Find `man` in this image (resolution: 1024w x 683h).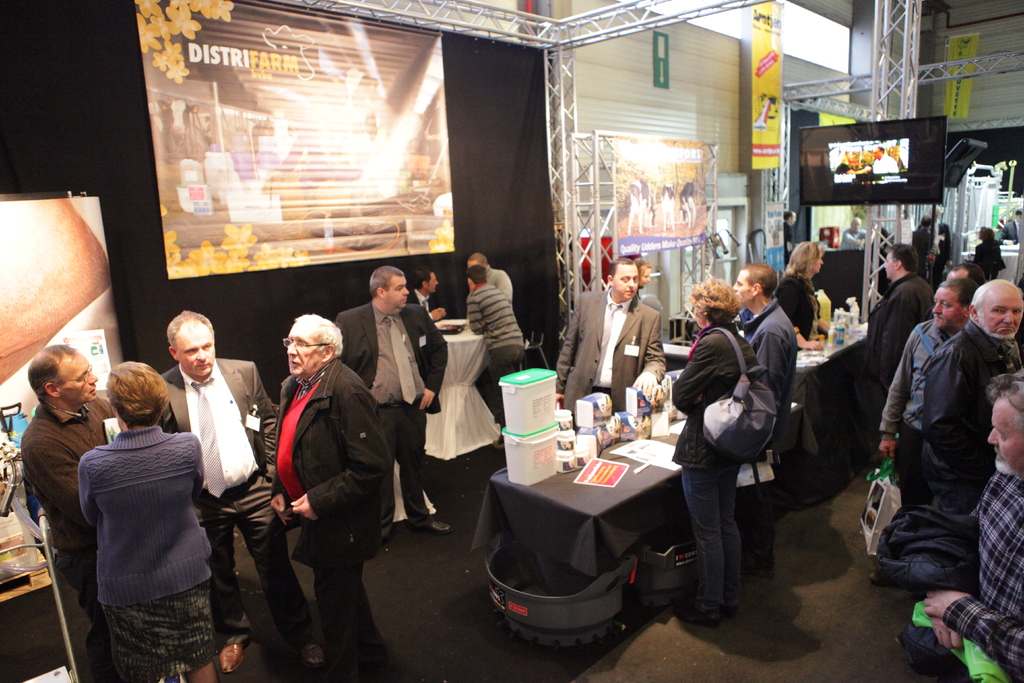
bbox=[467, 251, 511, 299].
